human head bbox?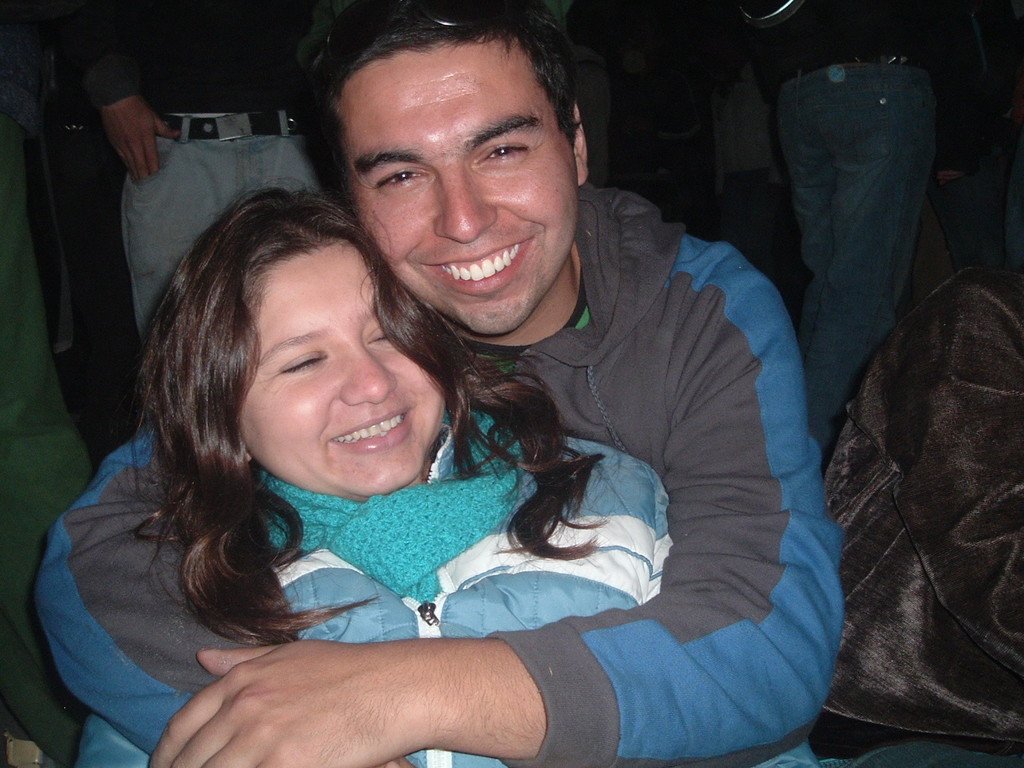
<box>299,18,608,298</box>
